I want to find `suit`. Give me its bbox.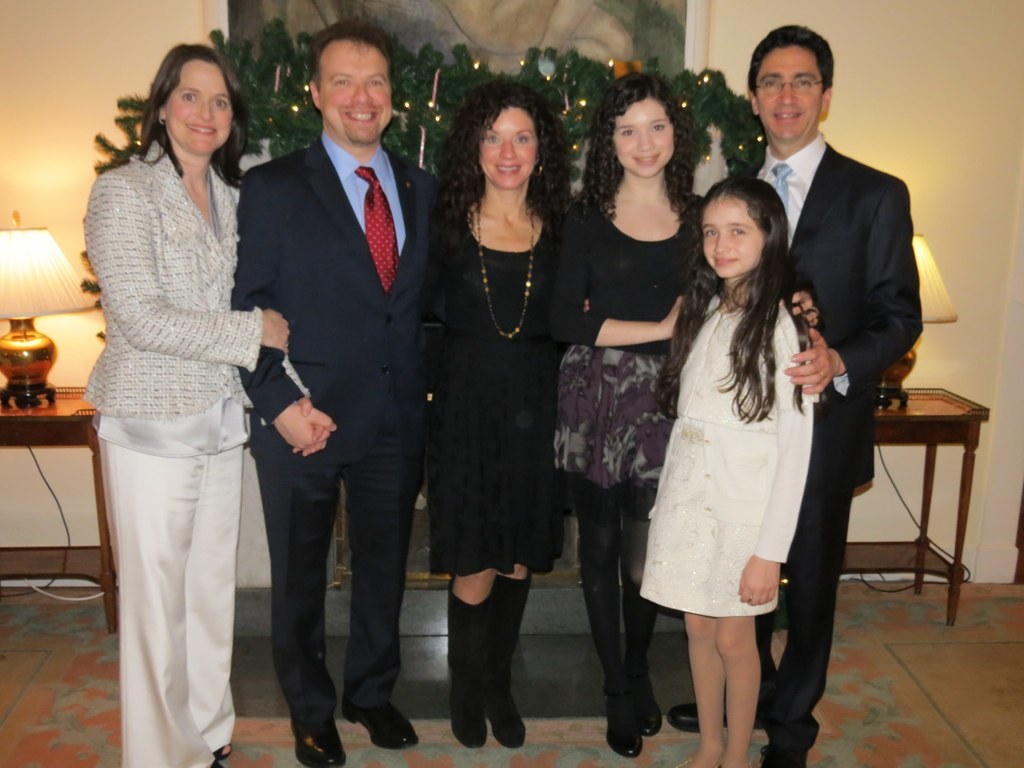
left=742, top=131, right=922, bottom=761.
